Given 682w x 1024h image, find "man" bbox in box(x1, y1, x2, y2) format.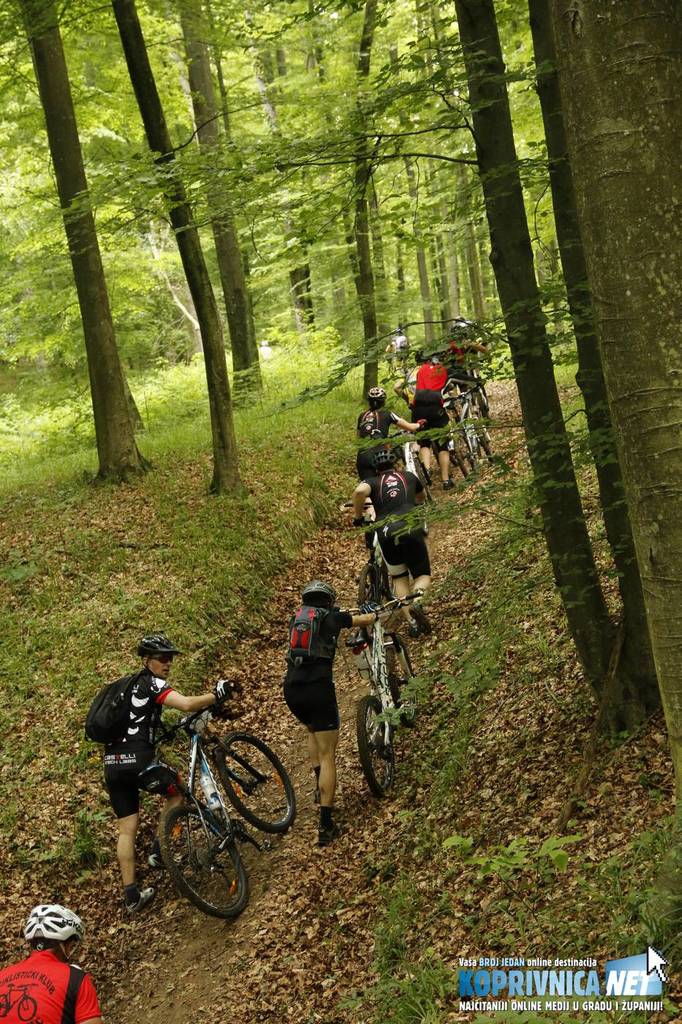
box(450, 316, 487, 346).
